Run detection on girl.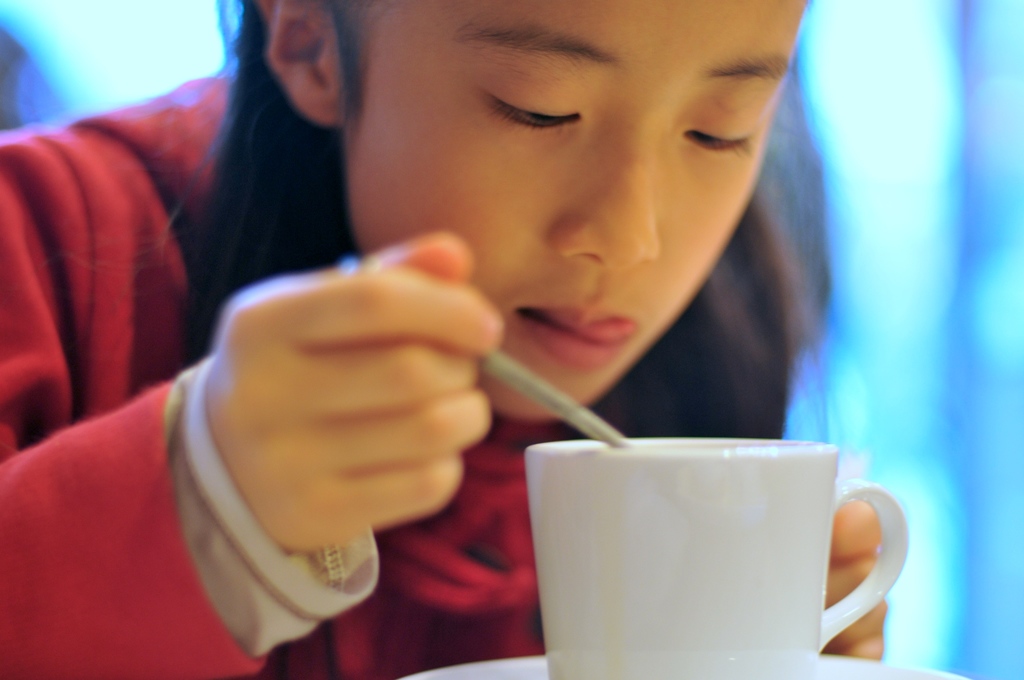
Result: (2,3,888,679).
